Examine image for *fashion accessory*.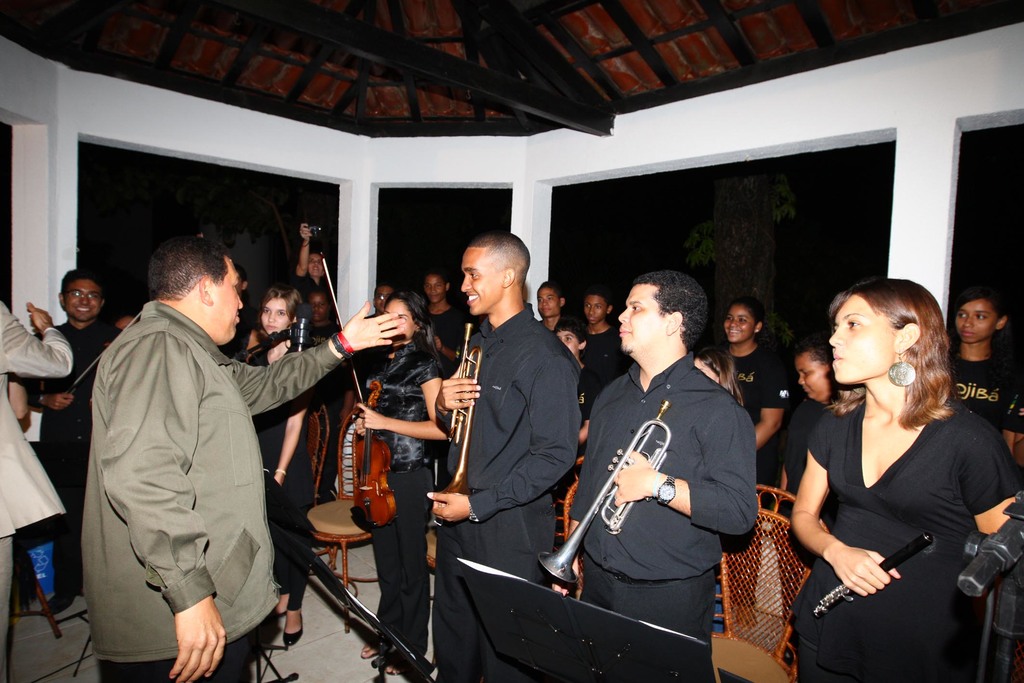
Examination result: crop(330, 333, 350, 358).
